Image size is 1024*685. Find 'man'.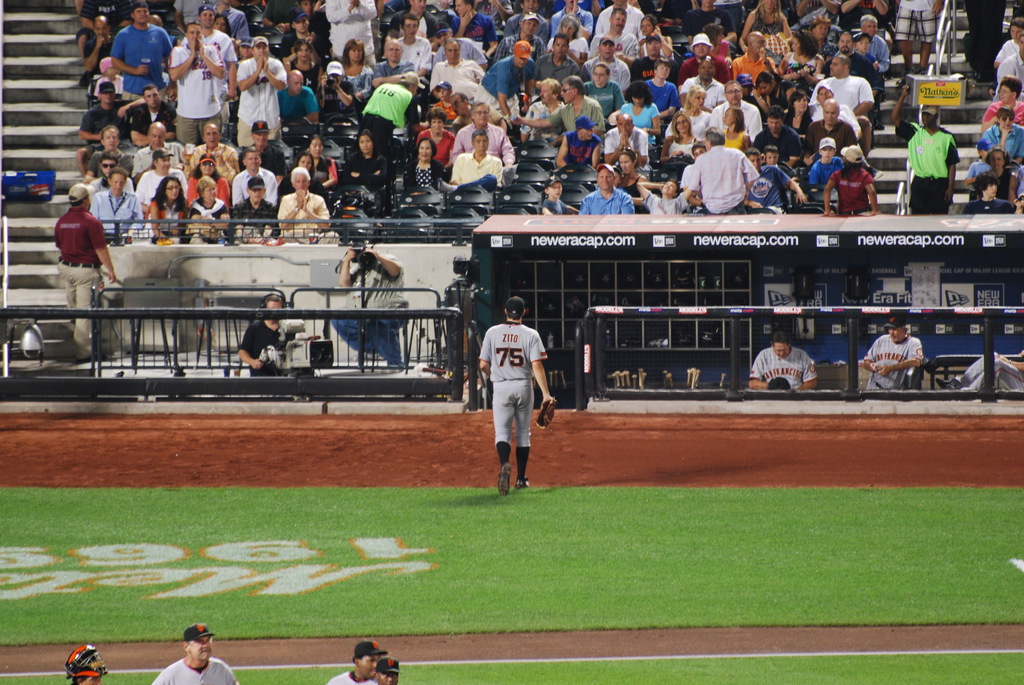
region(436, 128, 501, 192).
